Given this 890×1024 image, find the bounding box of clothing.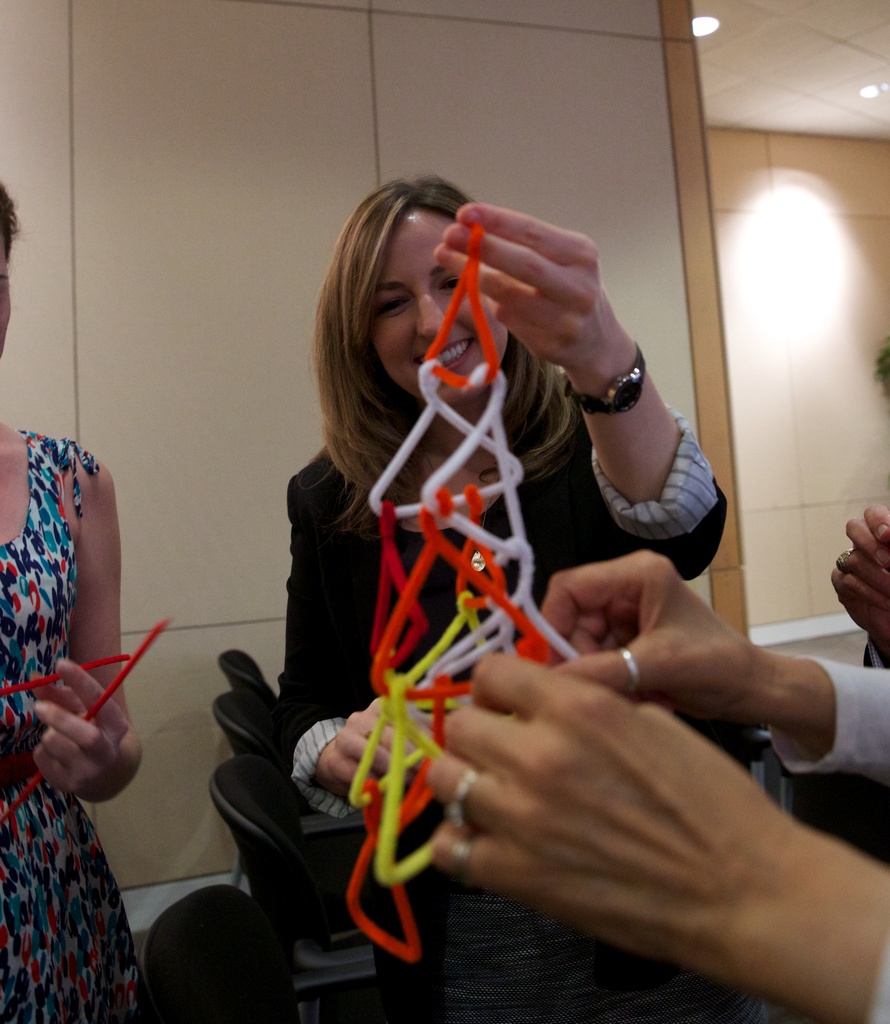
(0,430,136,1023).
